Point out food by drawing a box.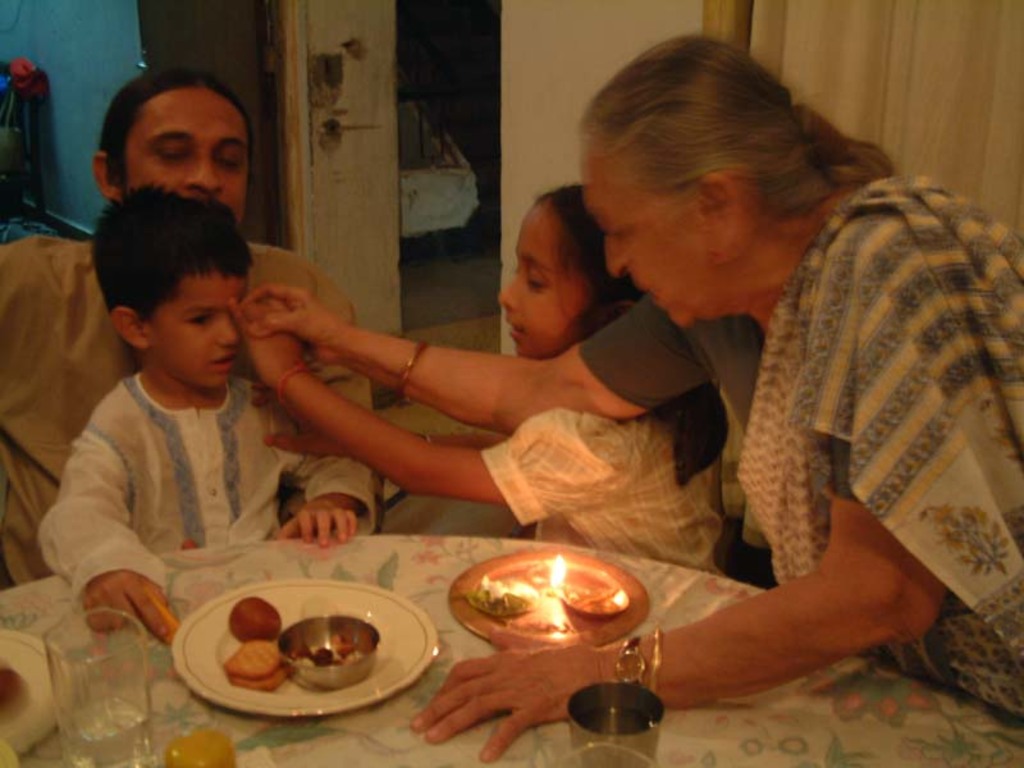
{"x1": 225, "y1": 591, "x2": 283, "y2": 645}.
